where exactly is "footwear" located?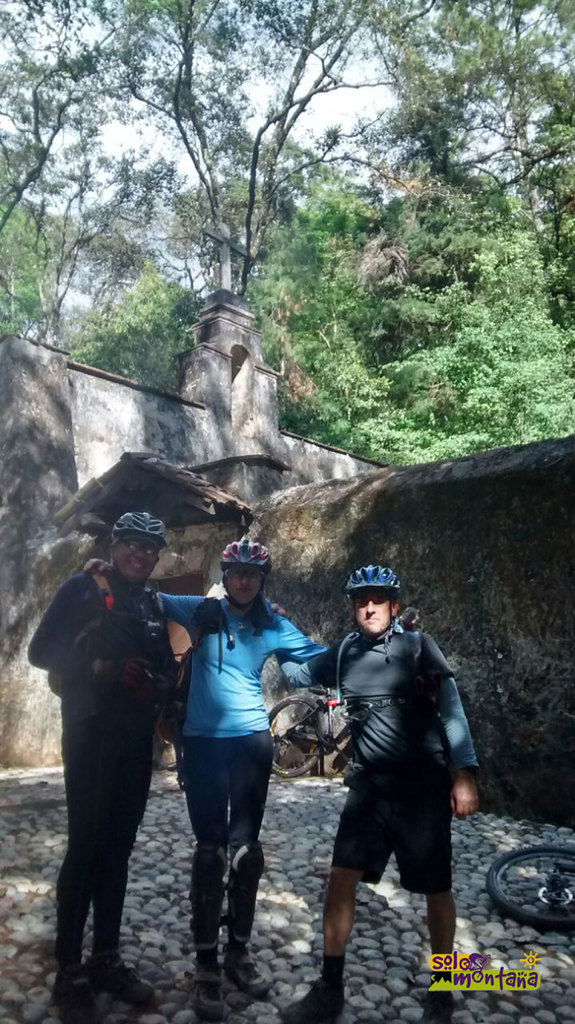
Its bounding box is rect(426, 970, 447, 1020).
